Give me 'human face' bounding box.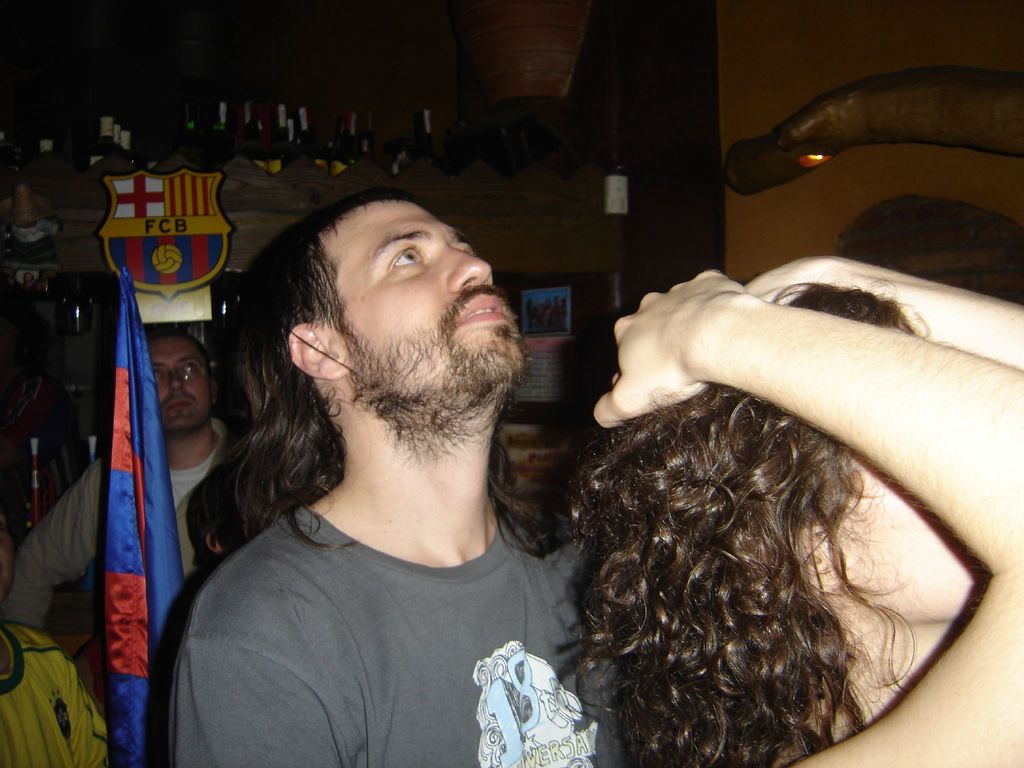
(337, 193, 529, 397).
